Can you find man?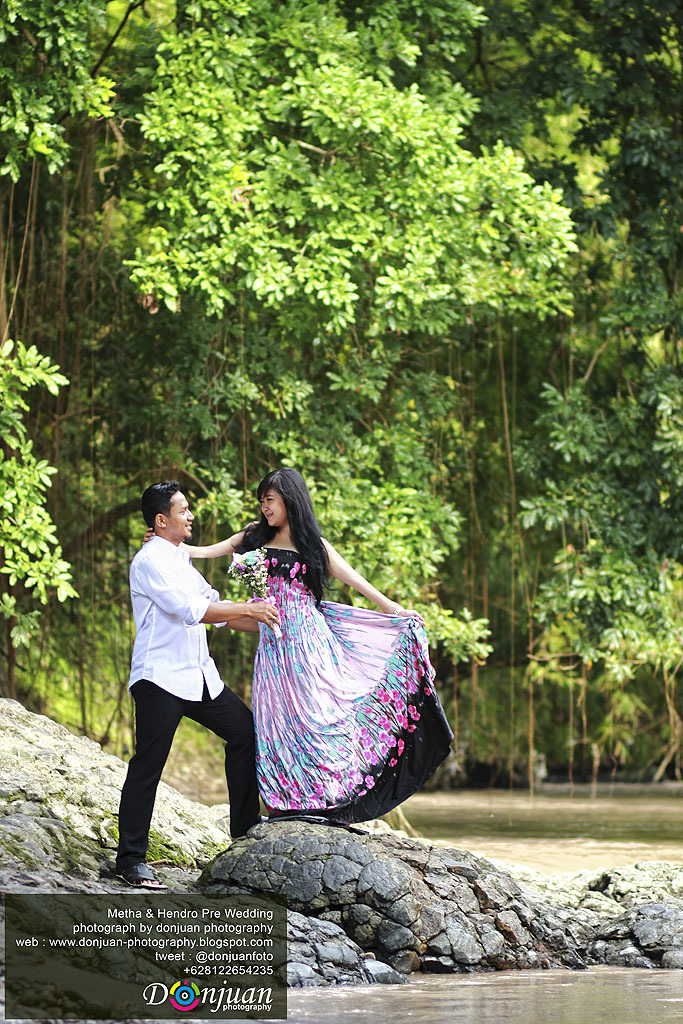
Yes, bounding box: 114, 485, 273, 875.
